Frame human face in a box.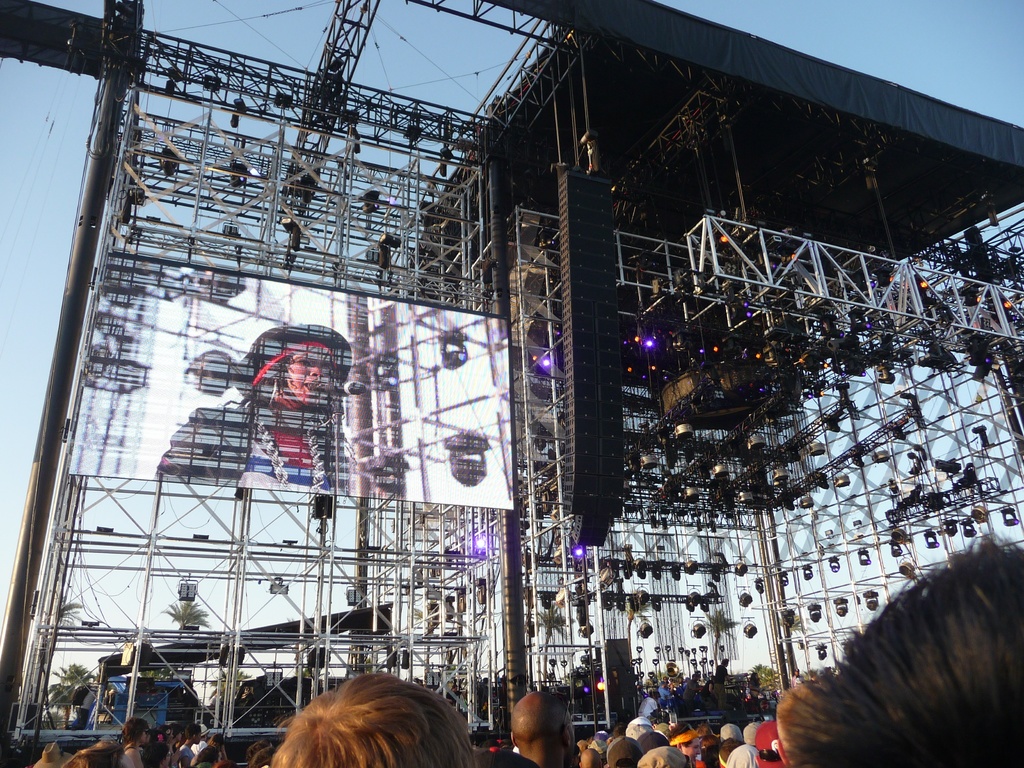
left=681, top=740, right=702, bottom=762.
